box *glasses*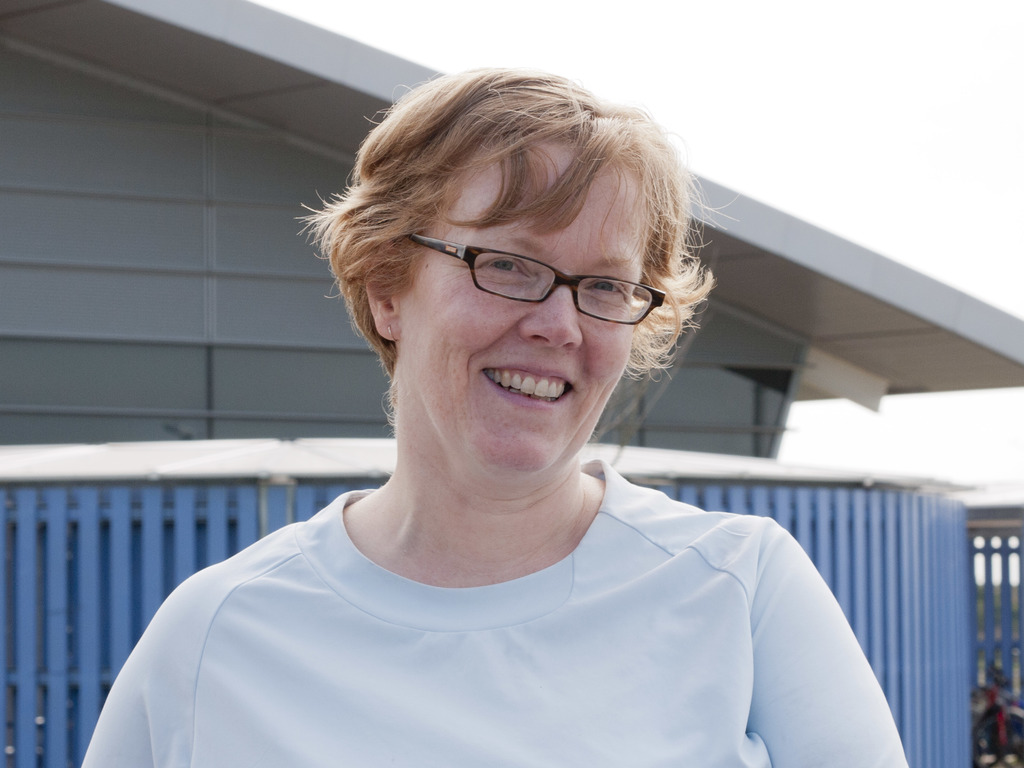
pyautogui.locateOnScreen(383, 234, 678, 324)
